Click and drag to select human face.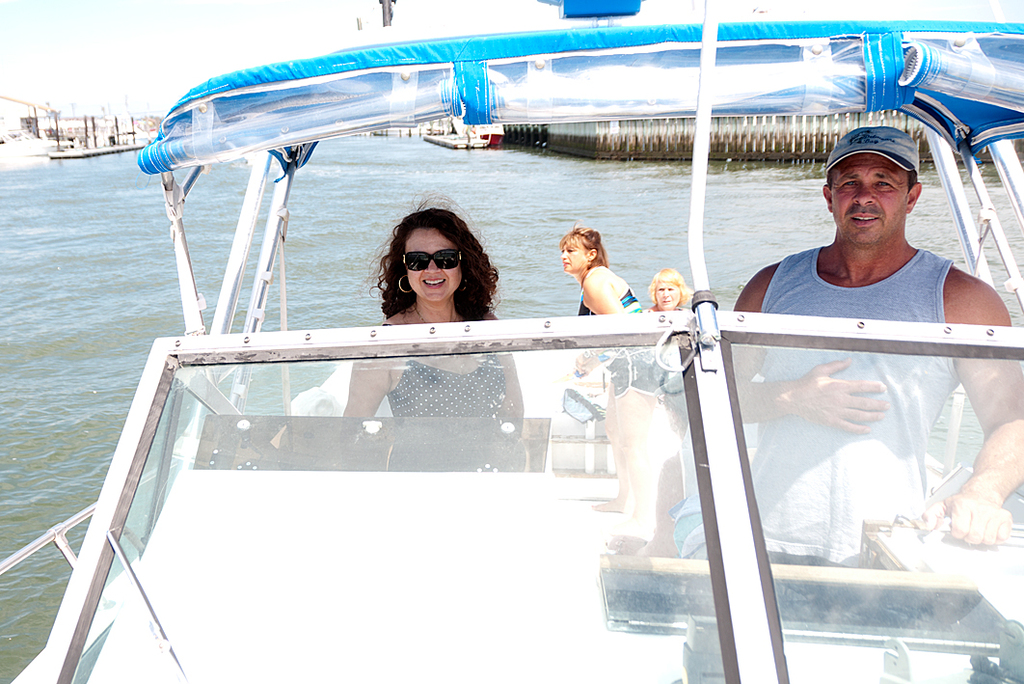
Selection: Rect(652, 282, 676, 307).
